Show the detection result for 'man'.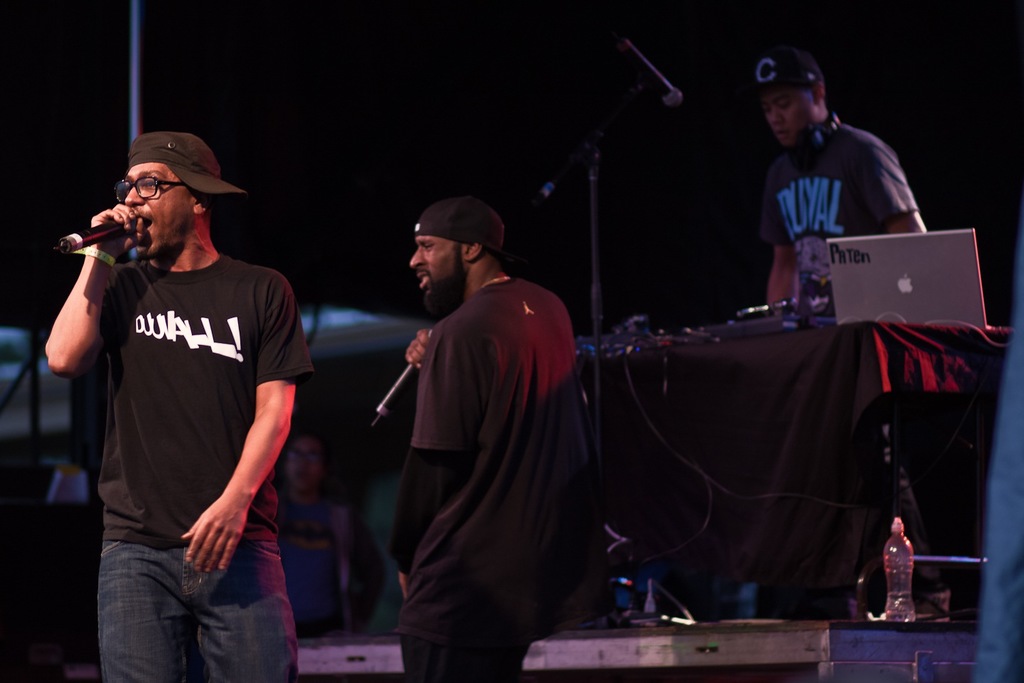
box=[387, 194, 575, 682].
